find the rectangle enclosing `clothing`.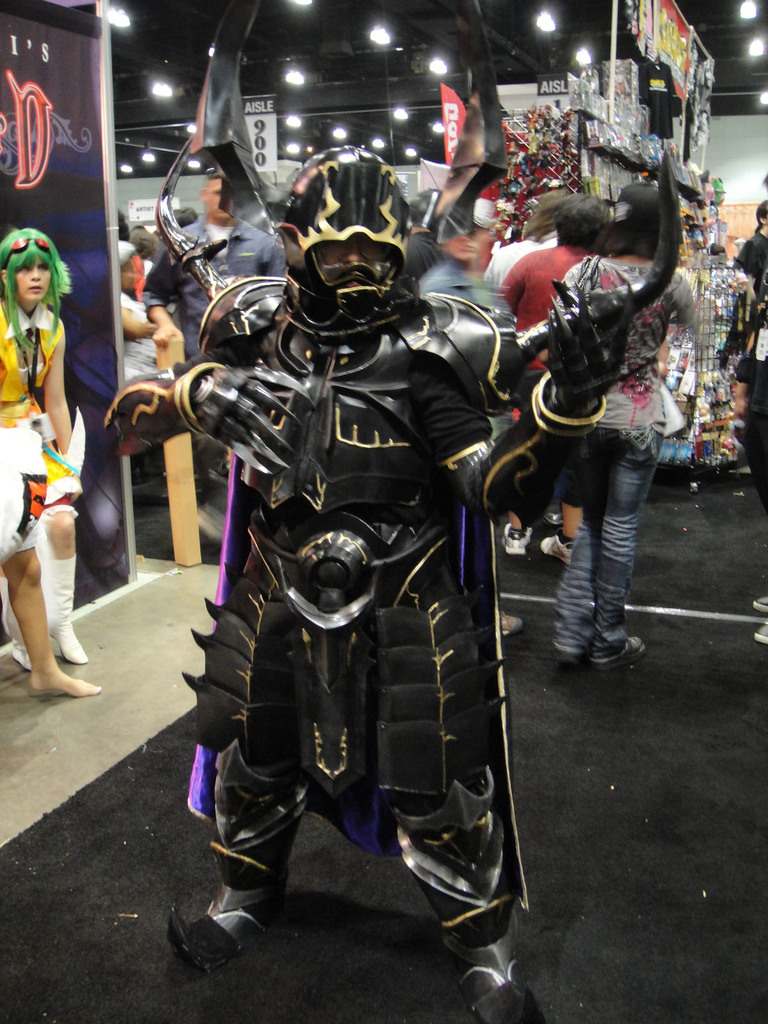
491, 241, 599, 339.
